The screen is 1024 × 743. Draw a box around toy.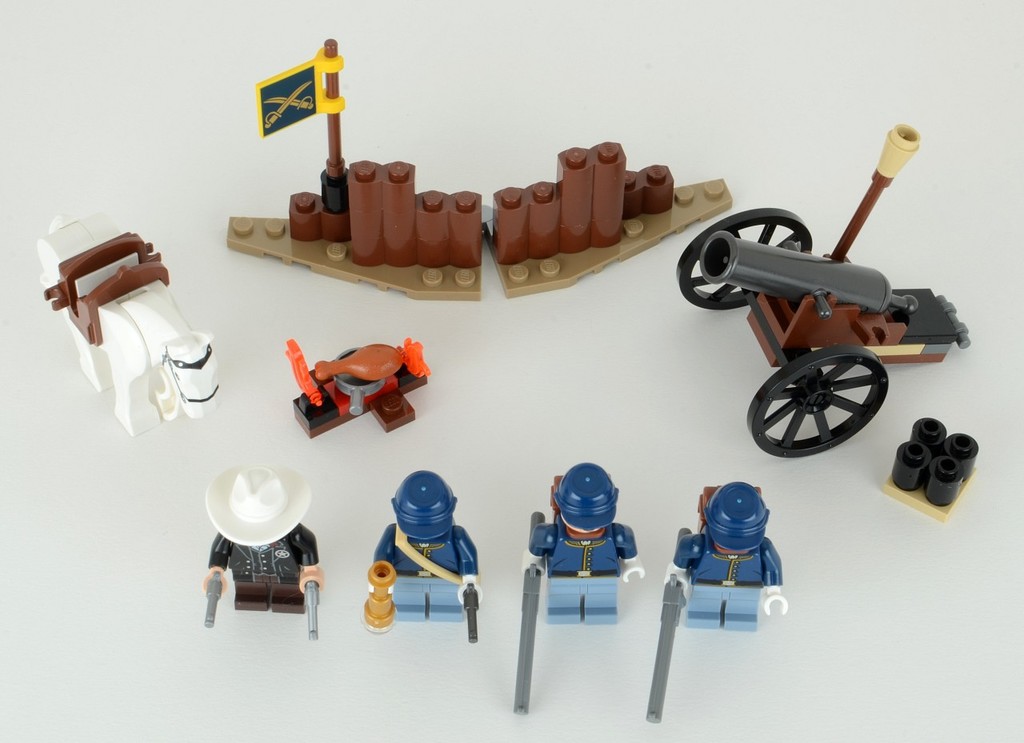
x1=358, y1=469, x2=476, y2=640.
